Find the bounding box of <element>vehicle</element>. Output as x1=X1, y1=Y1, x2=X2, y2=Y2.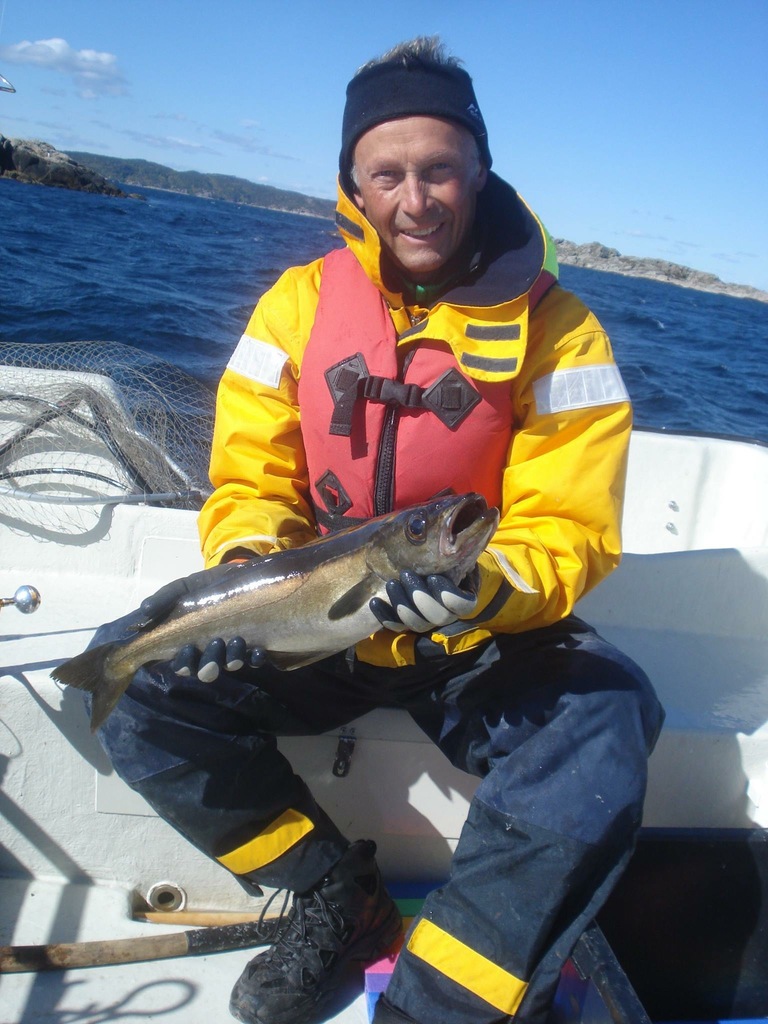
x1=0, y1=337, x2=767, y2=1023.
